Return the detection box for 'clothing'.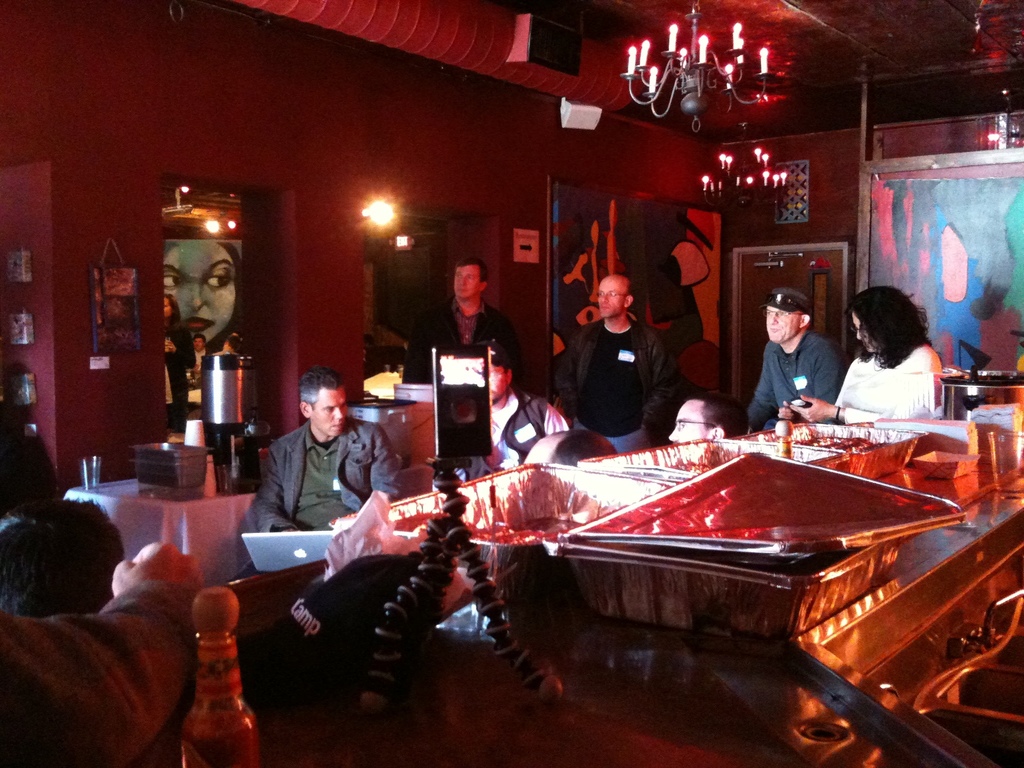
box(0, 577, 198, 767).
